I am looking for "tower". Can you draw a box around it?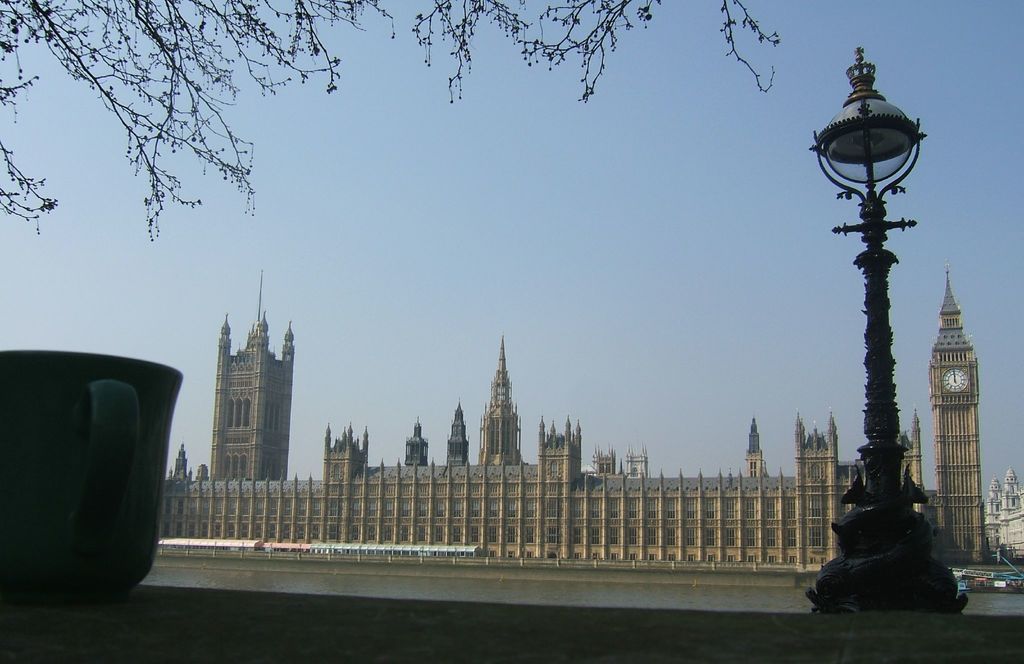
Sure, the bounding box is bbox=[927, 263, 991, 563].
